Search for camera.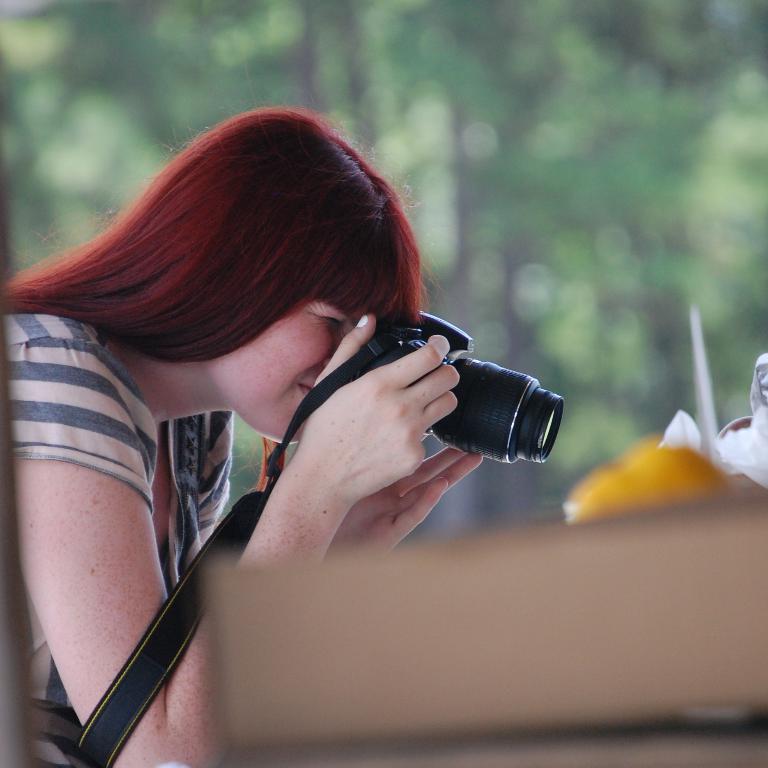
Found at <box>381,307,561,462</box>.
